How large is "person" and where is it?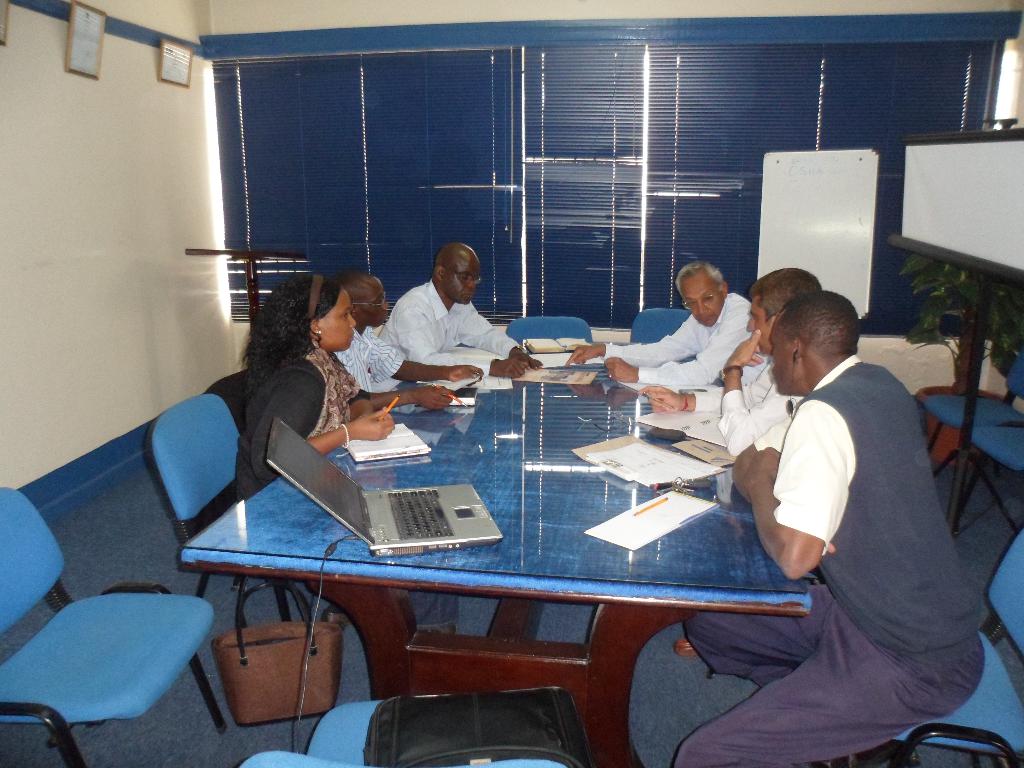
Bounding box: [x1=568, y1=257, x2=751, y2=387].
